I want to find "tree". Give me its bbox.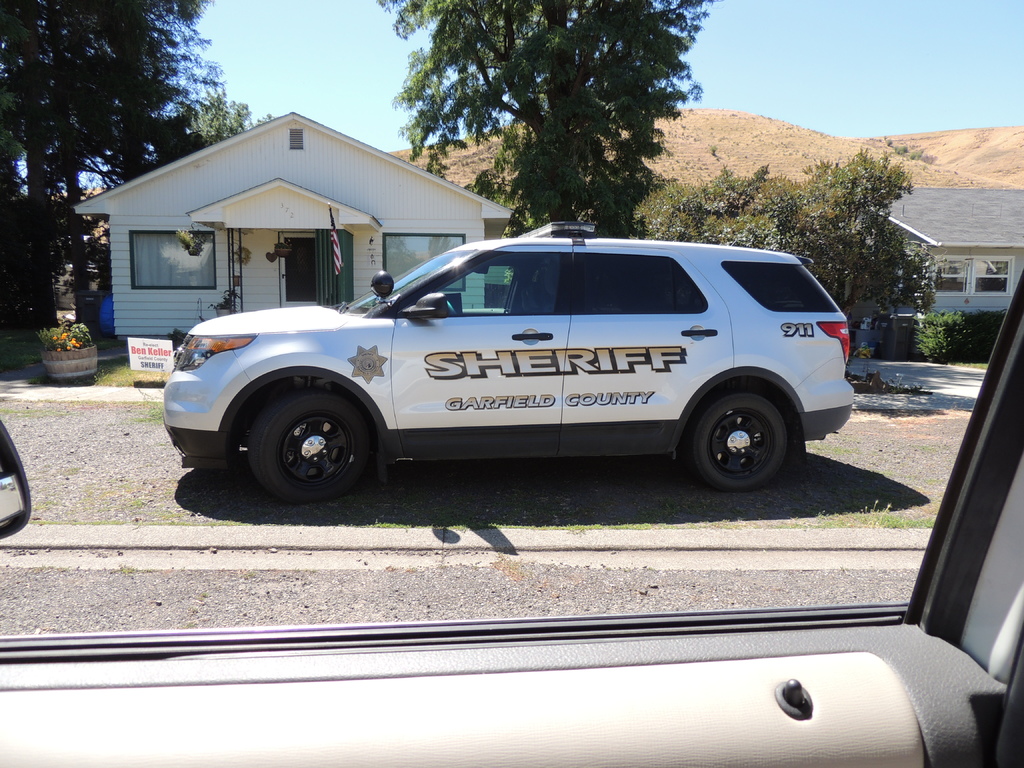
(924,324,993,383).
